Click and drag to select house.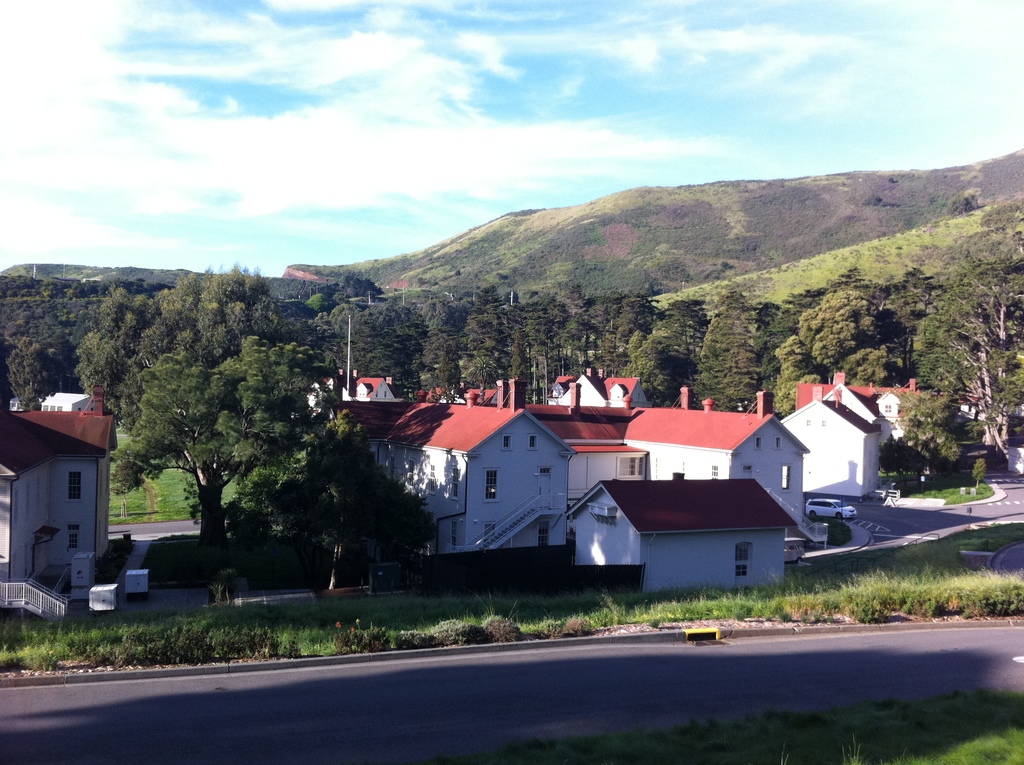
Selection: 559, 467, 790, 594.
